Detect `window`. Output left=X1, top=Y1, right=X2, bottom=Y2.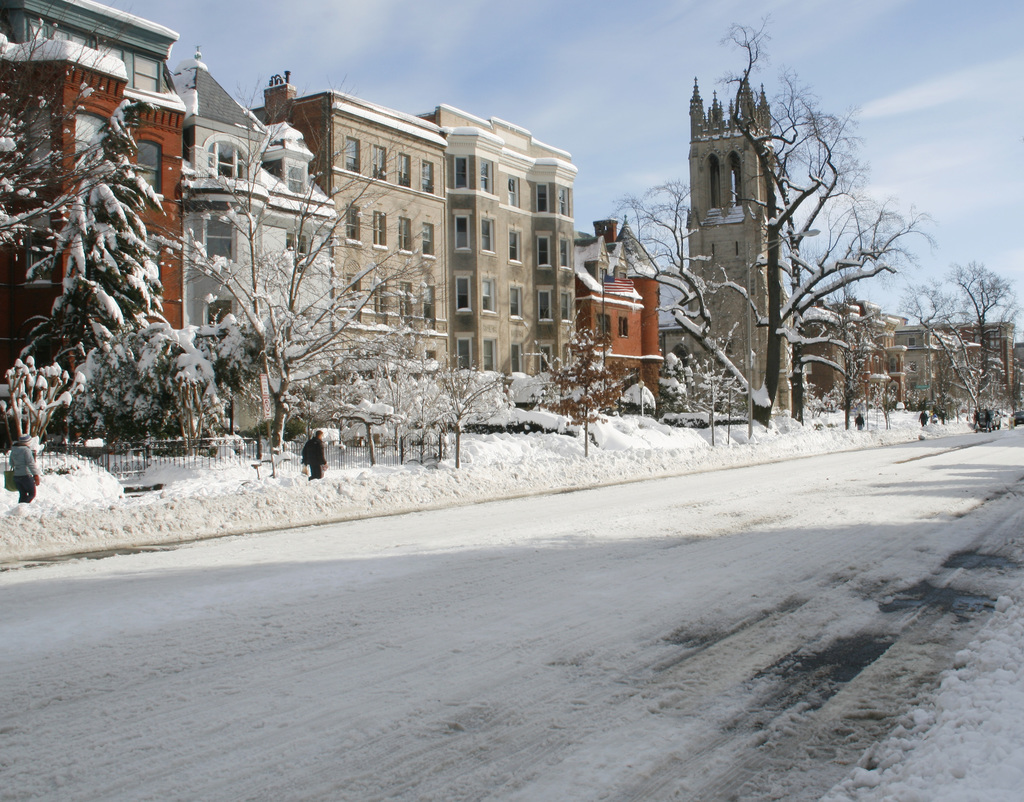
left=616, top=315, right=628, bottom=340.
